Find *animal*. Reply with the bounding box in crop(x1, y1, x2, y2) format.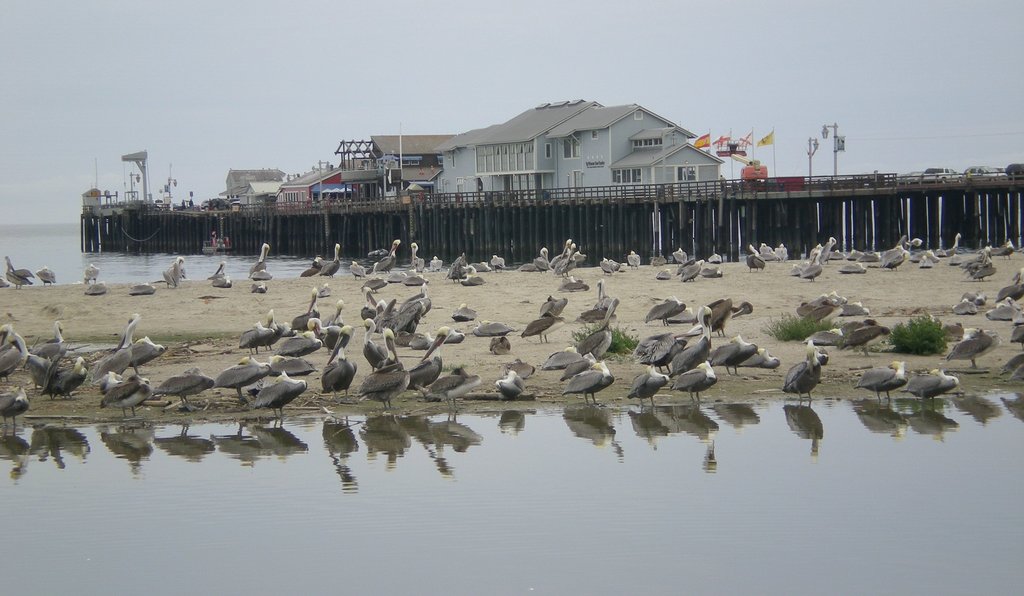
crop(358, 358, 408, 411).
